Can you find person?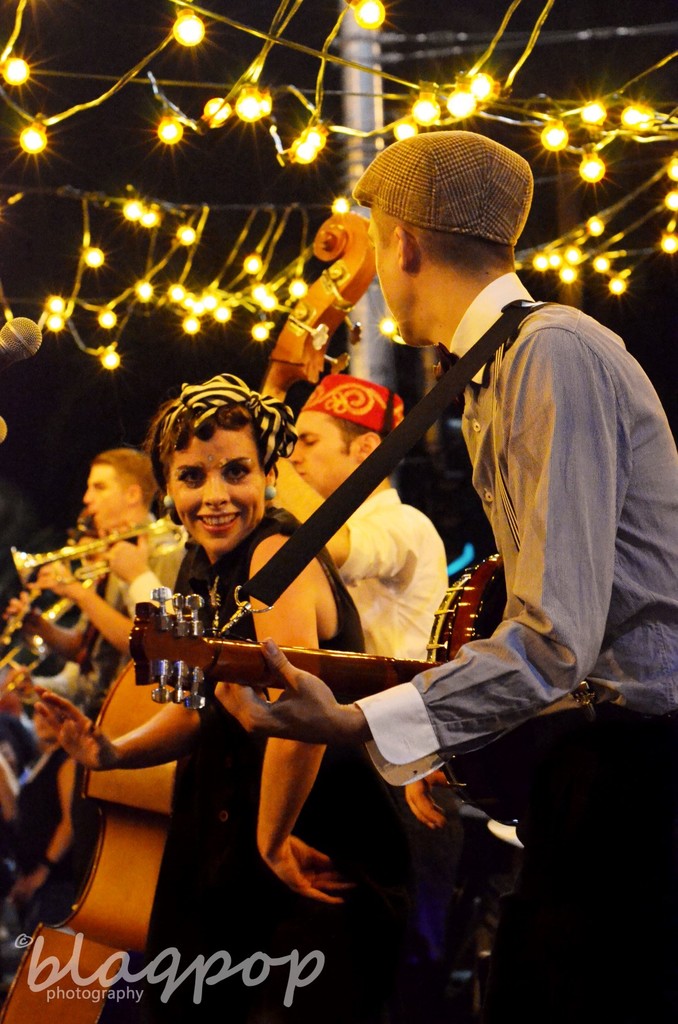
Yes, bounding box: <region>273, 367, 448, 673</region>.
